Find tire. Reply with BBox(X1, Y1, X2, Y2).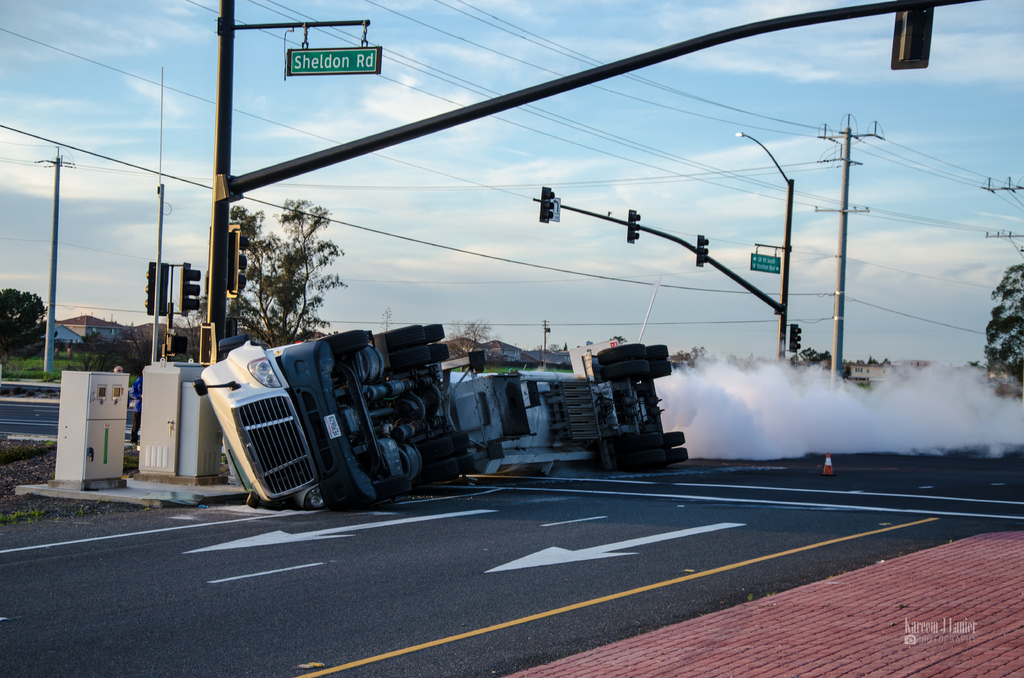
BBox(315, 328, 367, 359).
